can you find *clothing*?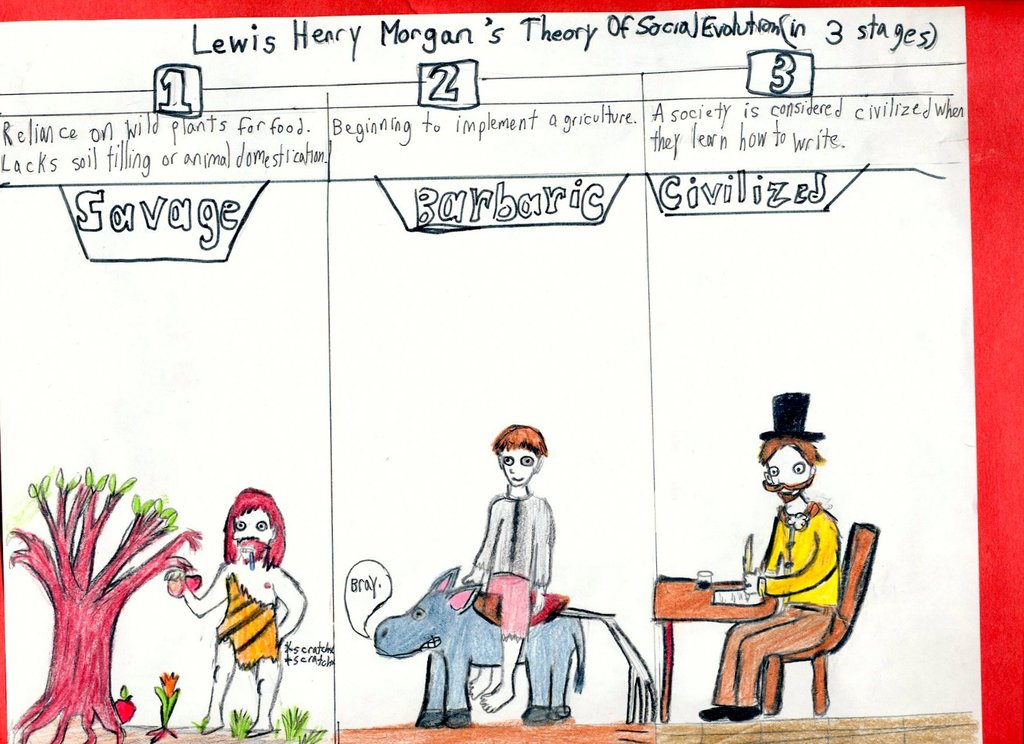
Yes, bounding box: x1=721 y1=459 x2=870 y2=708.
